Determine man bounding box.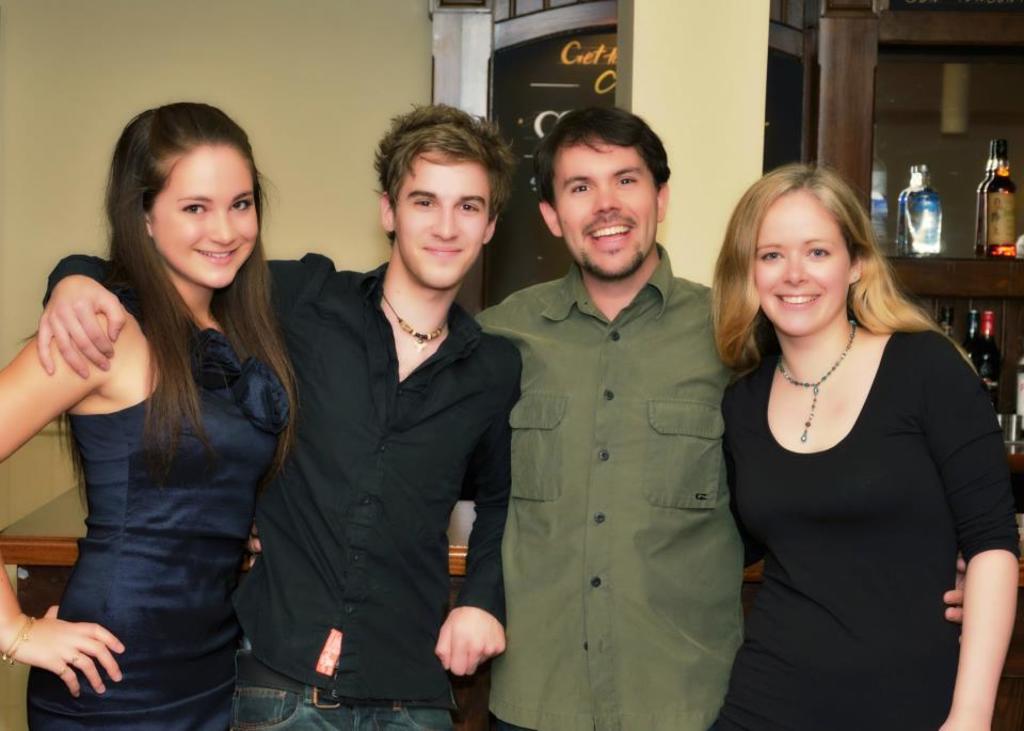
Determined: (left=25, top=104, right=523, bottom=730).
